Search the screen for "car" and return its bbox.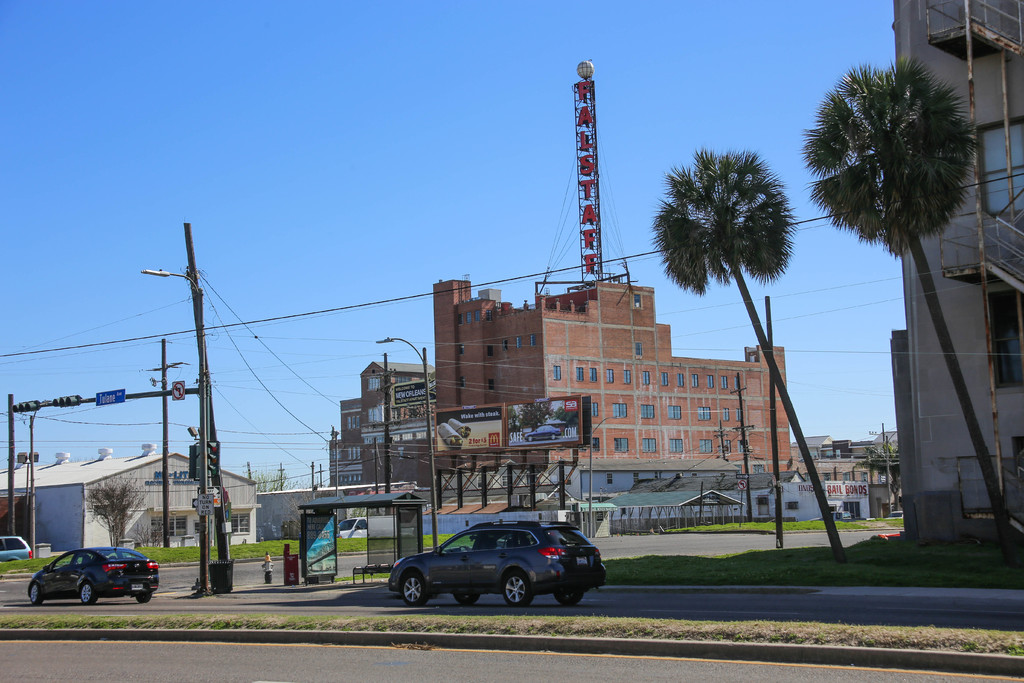
Found: (x1=380, y1=514, x2=615, y2=613).
